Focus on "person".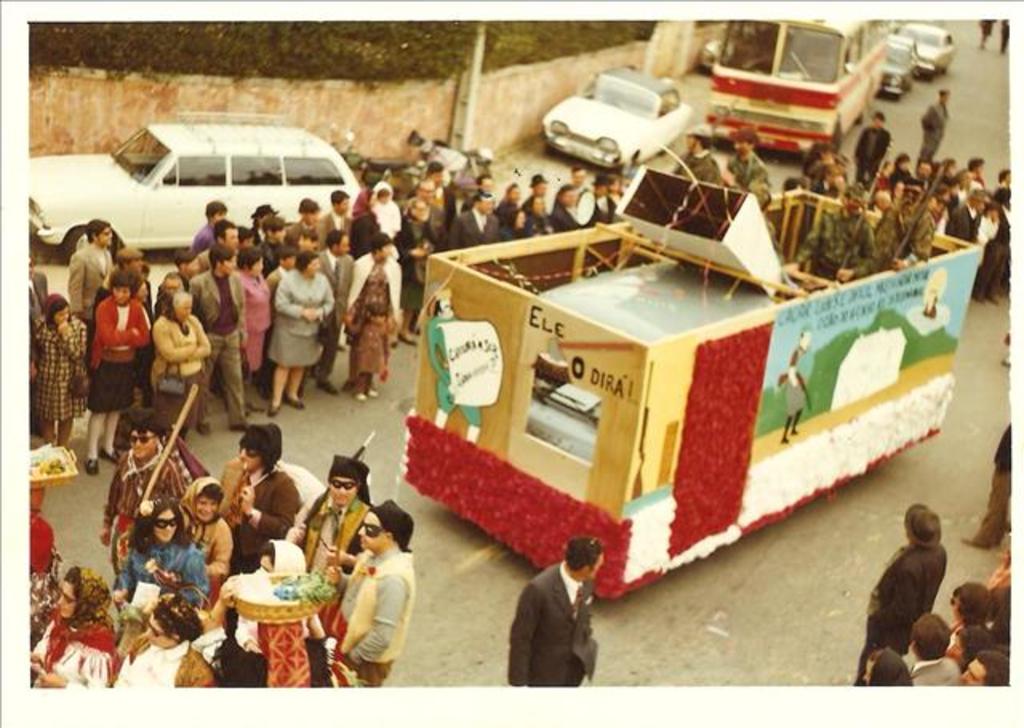
Focused at [962,650,1008,685].
